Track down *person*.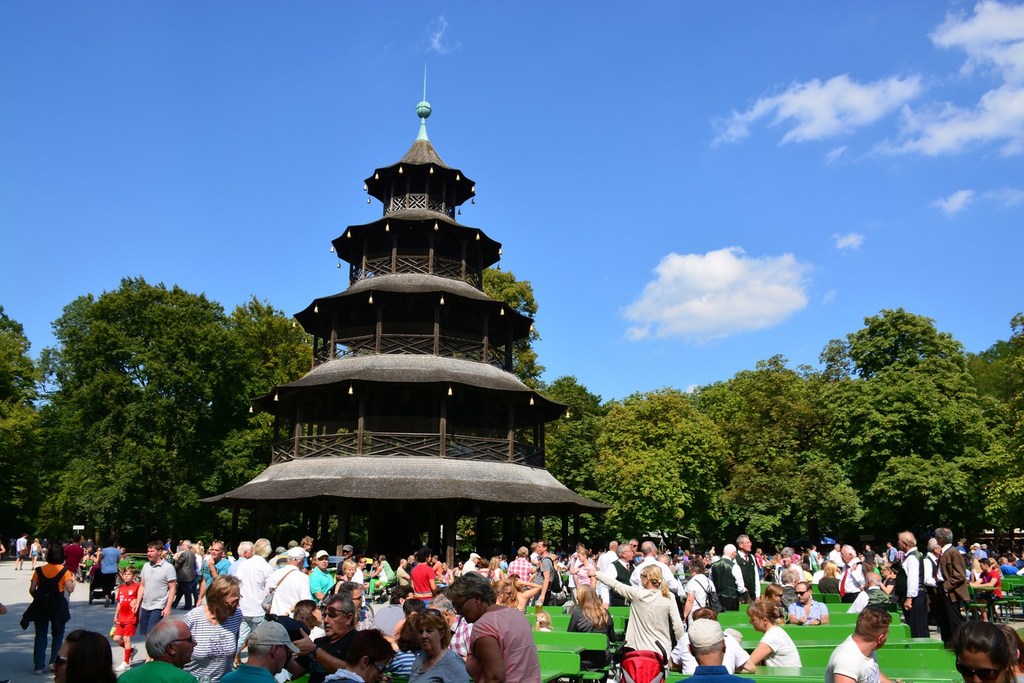
Tracked to 407:613:467:682.
